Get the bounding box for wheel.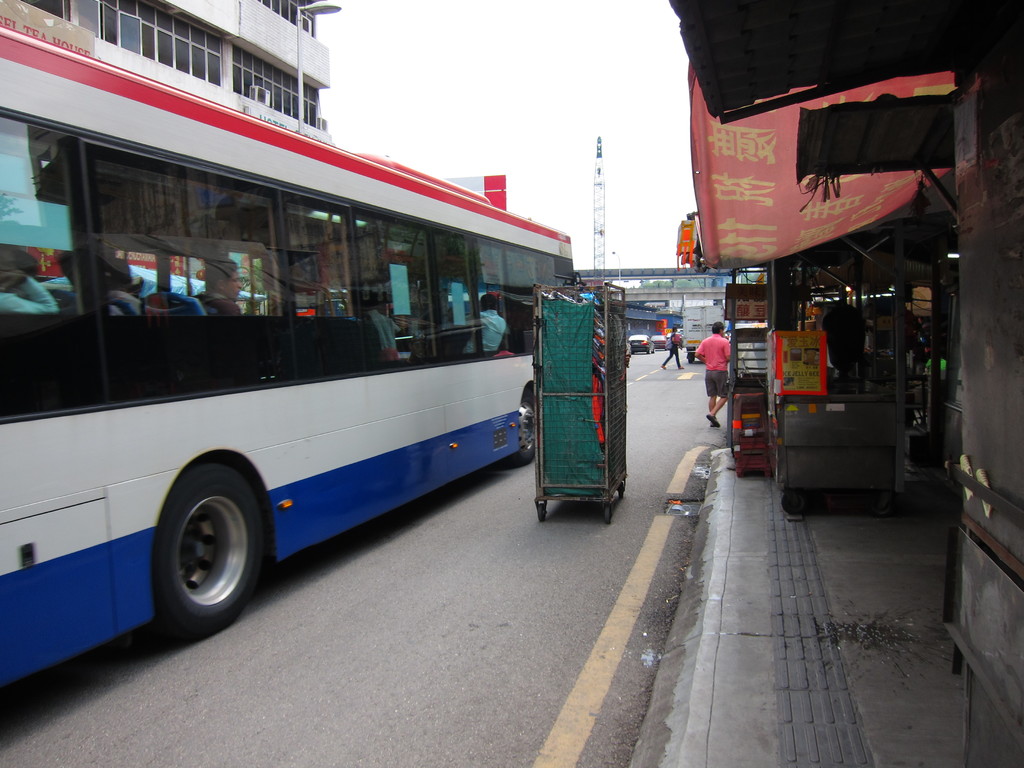
box(685, 347, 698, 365).
